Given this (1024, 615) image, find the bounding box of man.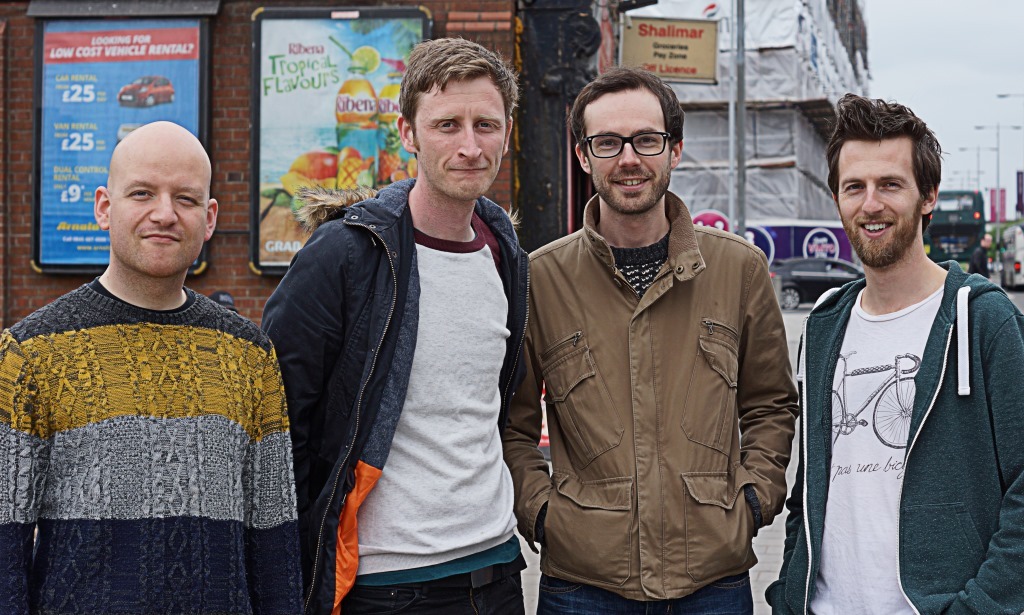
258:35:538:614.
